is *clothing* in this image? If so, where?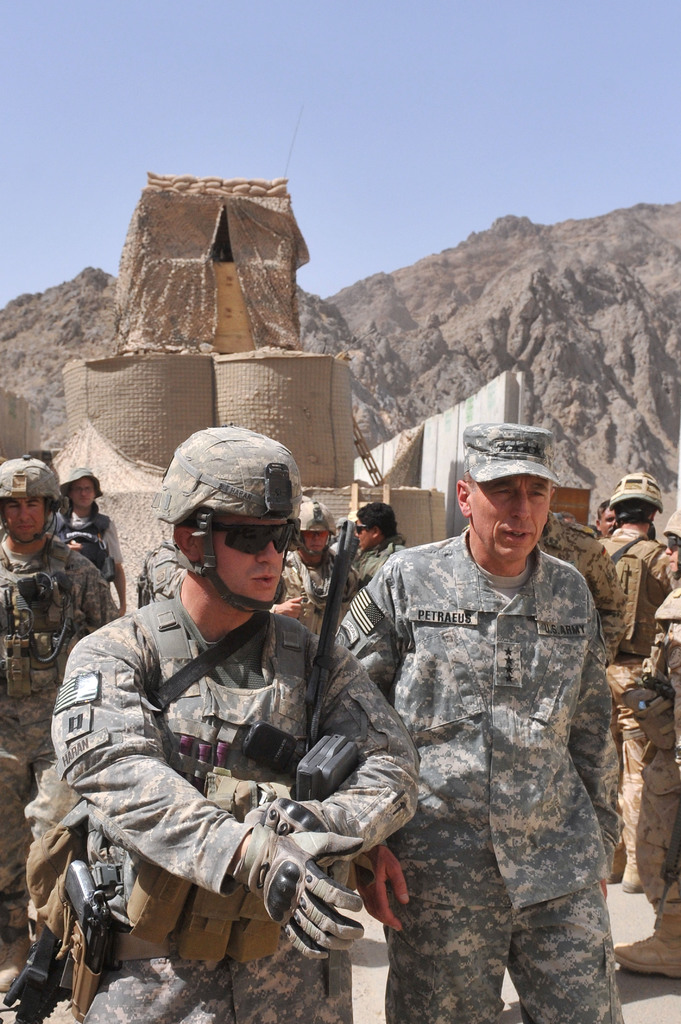
Yes, at box=[54, 503, 125, 586].
